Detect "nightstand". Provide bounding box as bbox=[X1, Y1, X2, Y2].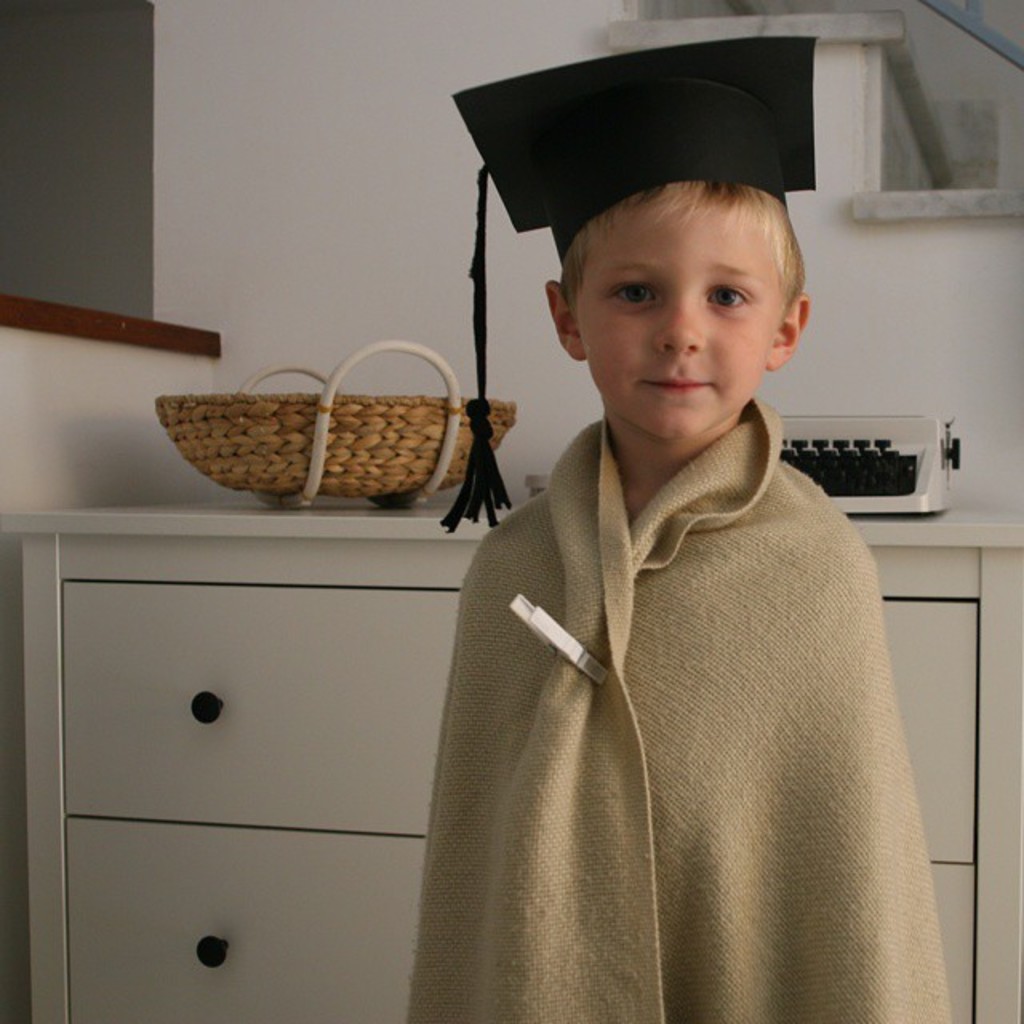
bbox=[0, 502, 1022, 1019].
